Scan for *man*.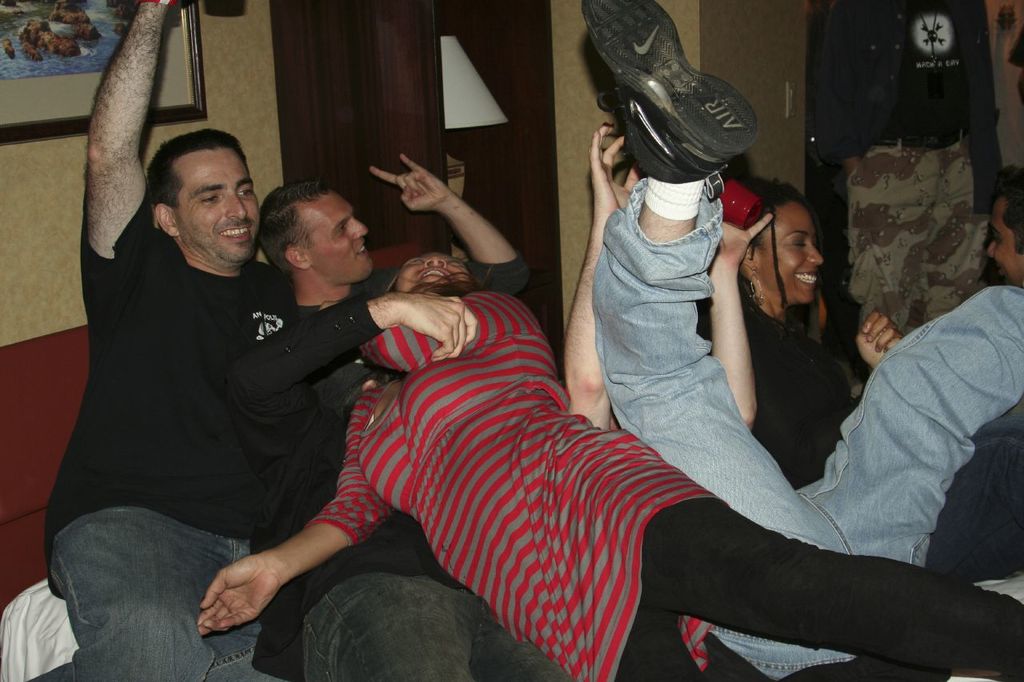
Scan result: <box>46,0,290,681</box>.
